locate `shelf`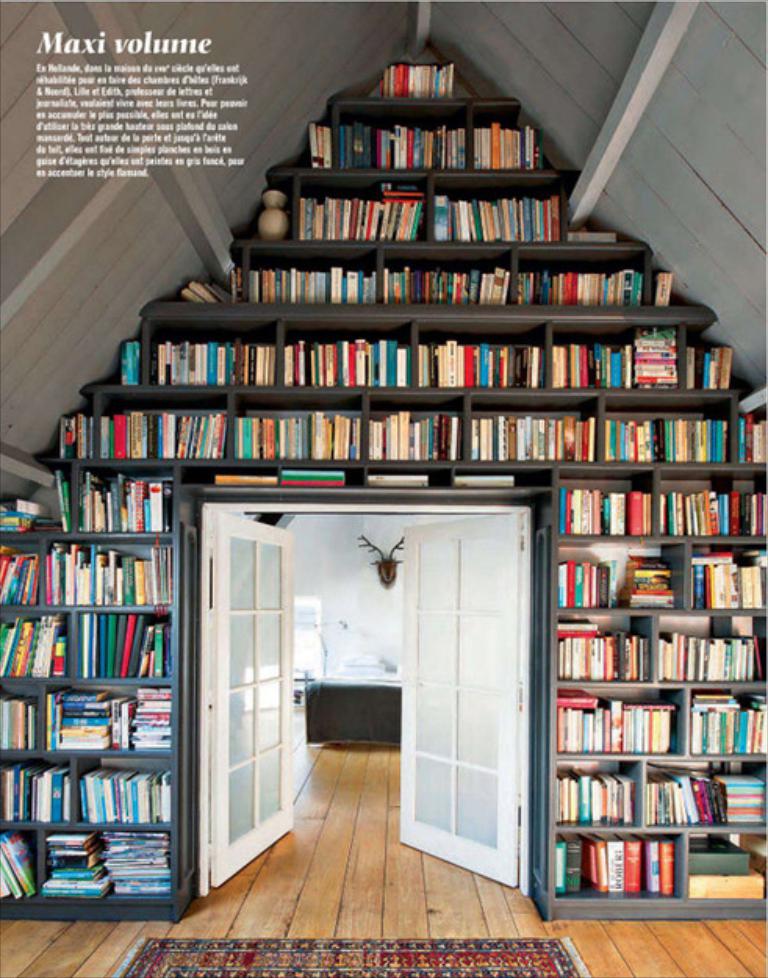
[38,402,766,466]
